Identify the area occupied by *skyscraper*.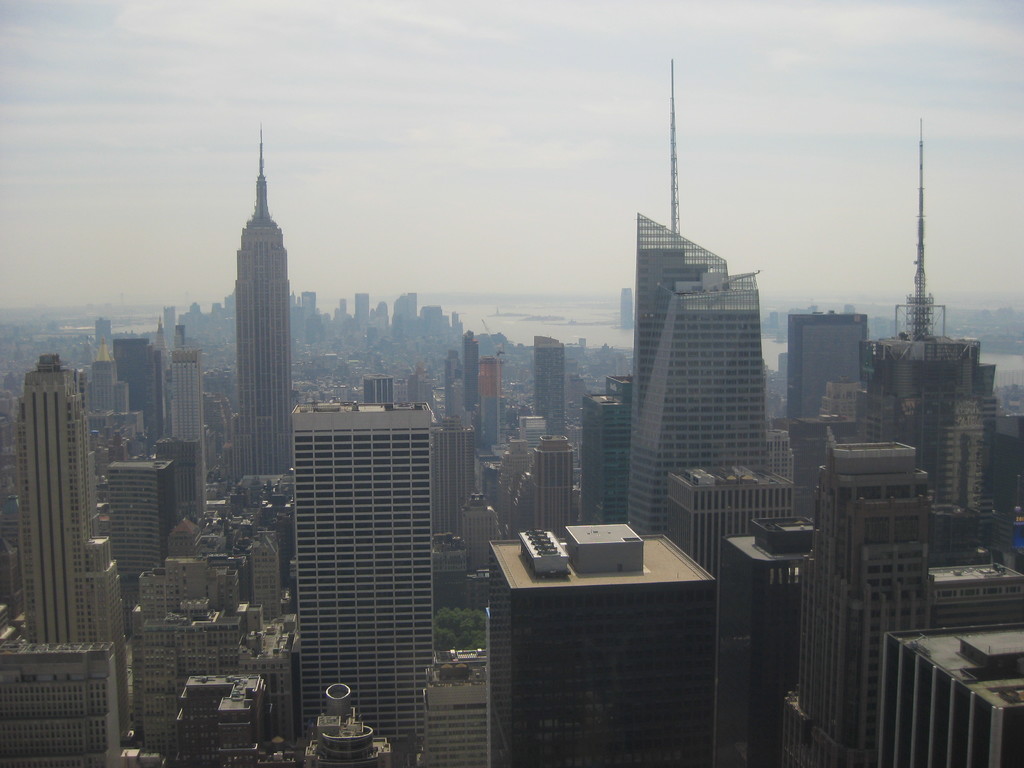
Area: 476, 359, 502, 442.
